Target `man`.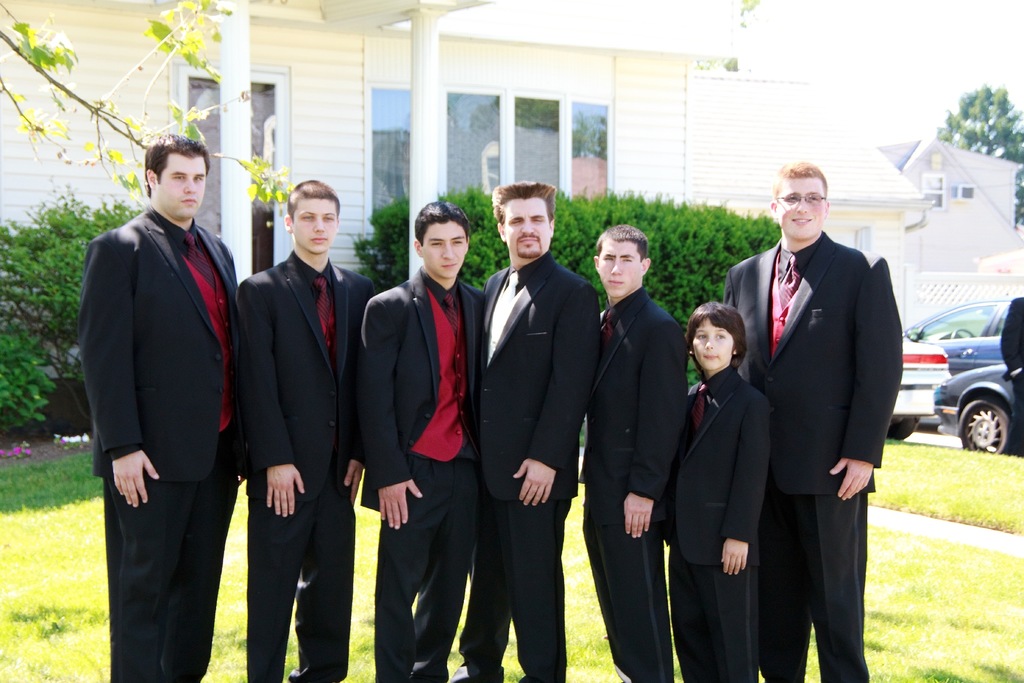
Target region: x1=360 y1=196 x2=492 y2=682.
